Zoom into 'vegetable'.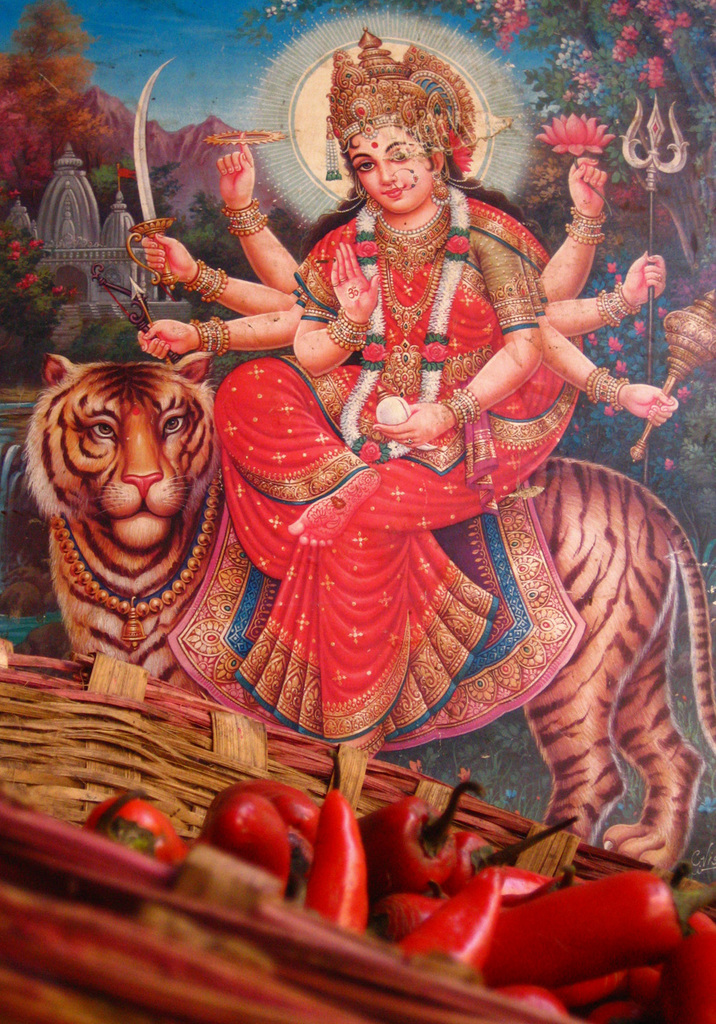
Zoom target: Rect(189, 770, 318, 844).
